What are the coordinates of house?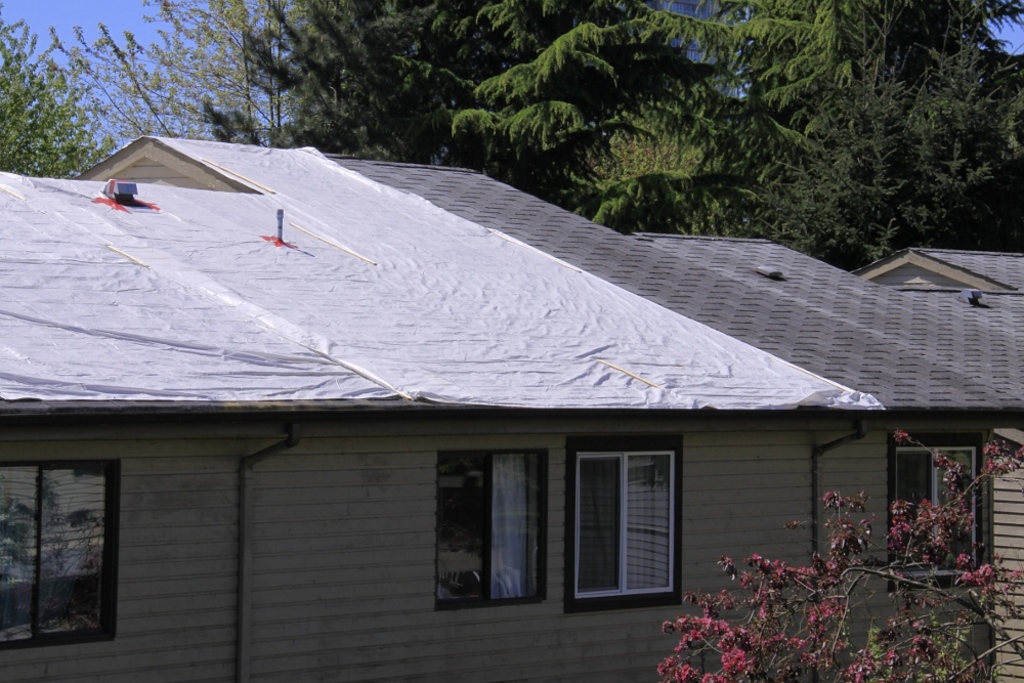
l=0, t=134, r=1023, b=682.
